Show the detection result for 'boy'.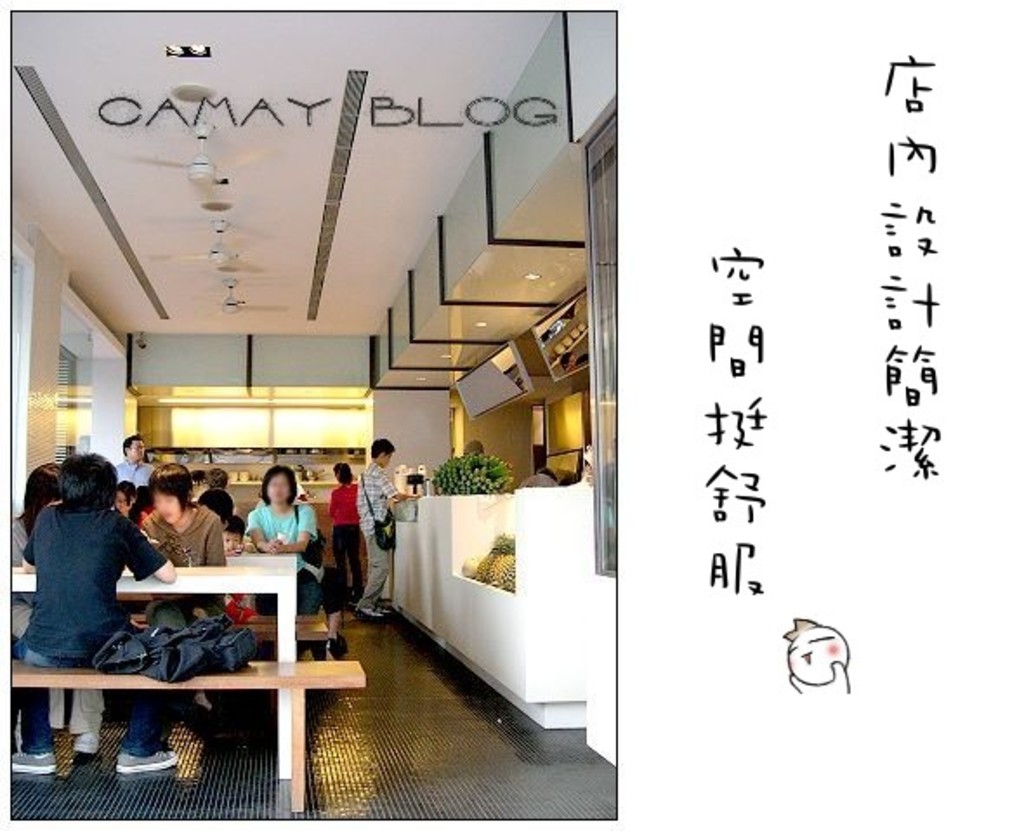
Rect(200, 465, 234, 515).
